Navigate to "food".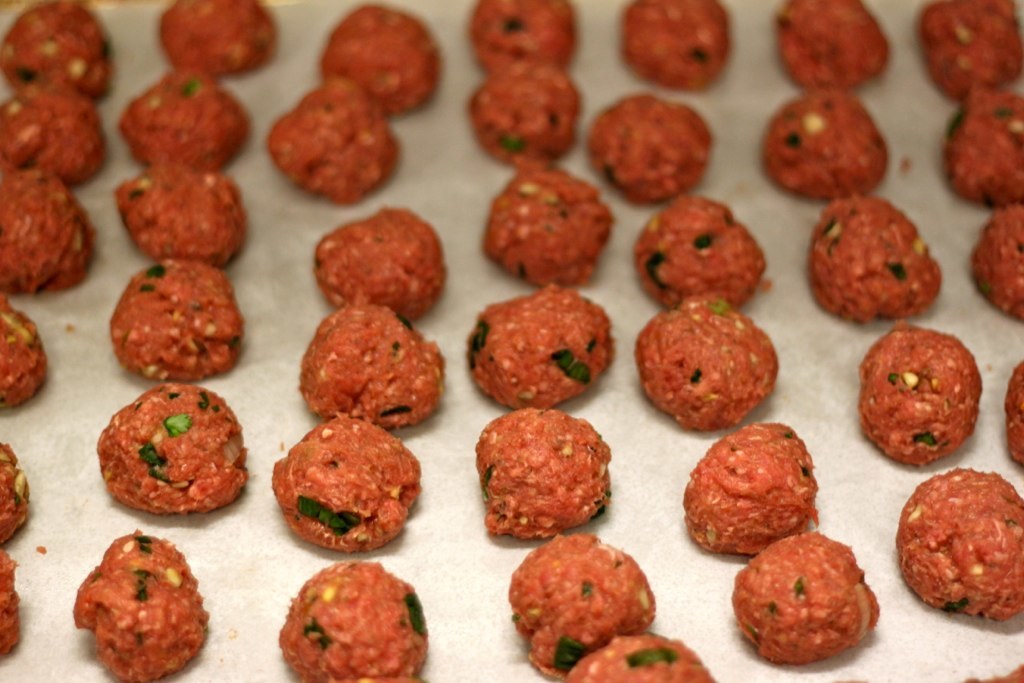
Navigation target: <box>123,66,251,171</box>.
